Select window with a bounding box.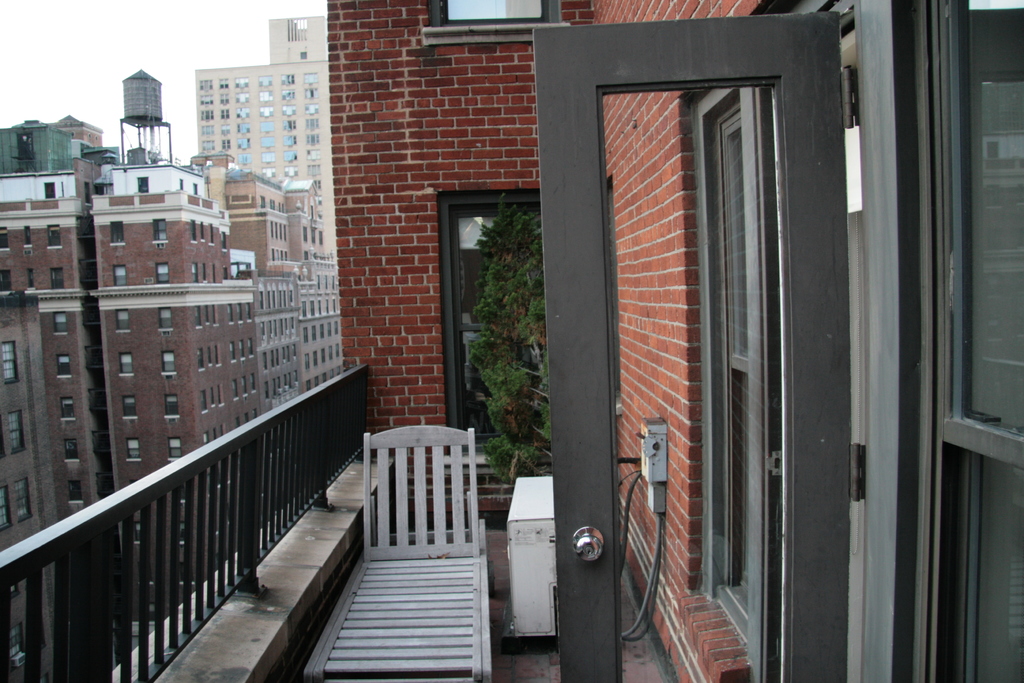
left=54, top=349, right=68, bottom=383.
